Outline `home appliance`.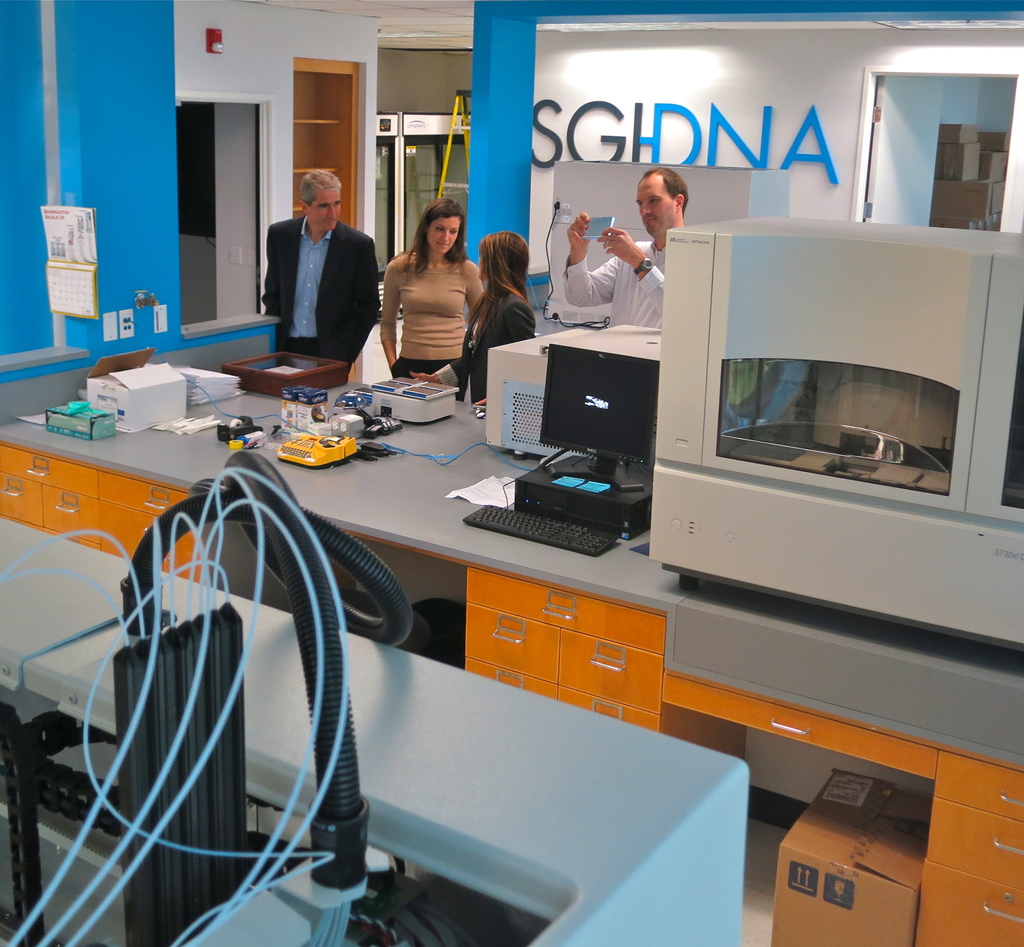
Outline: box(655, 198, 1016, 600).
